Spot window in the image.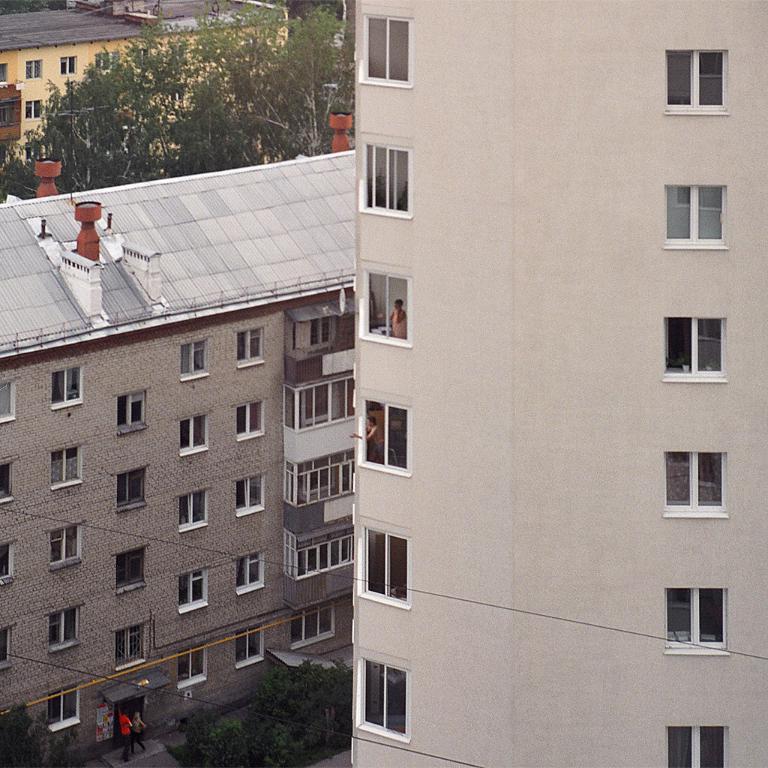
window found at {"left": 111, "top": 468, "right": 149, "bottom": 506}.
